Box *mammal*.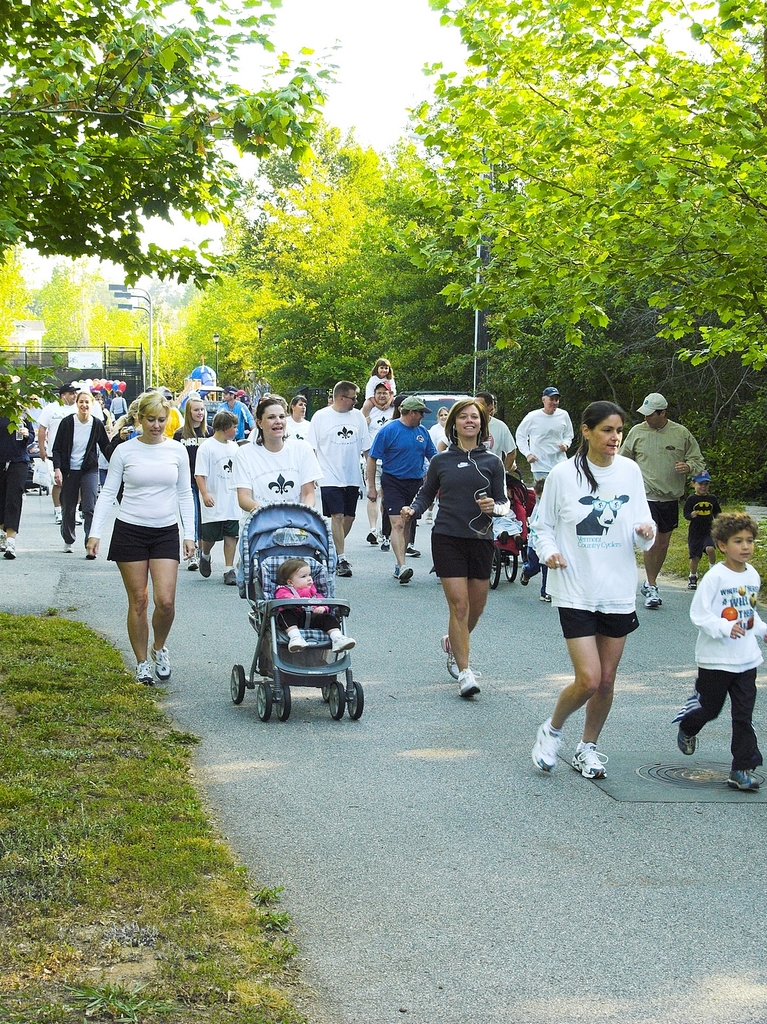
{"x1": 213, "y1": 381, "x2": 257, "y2": 441}.
